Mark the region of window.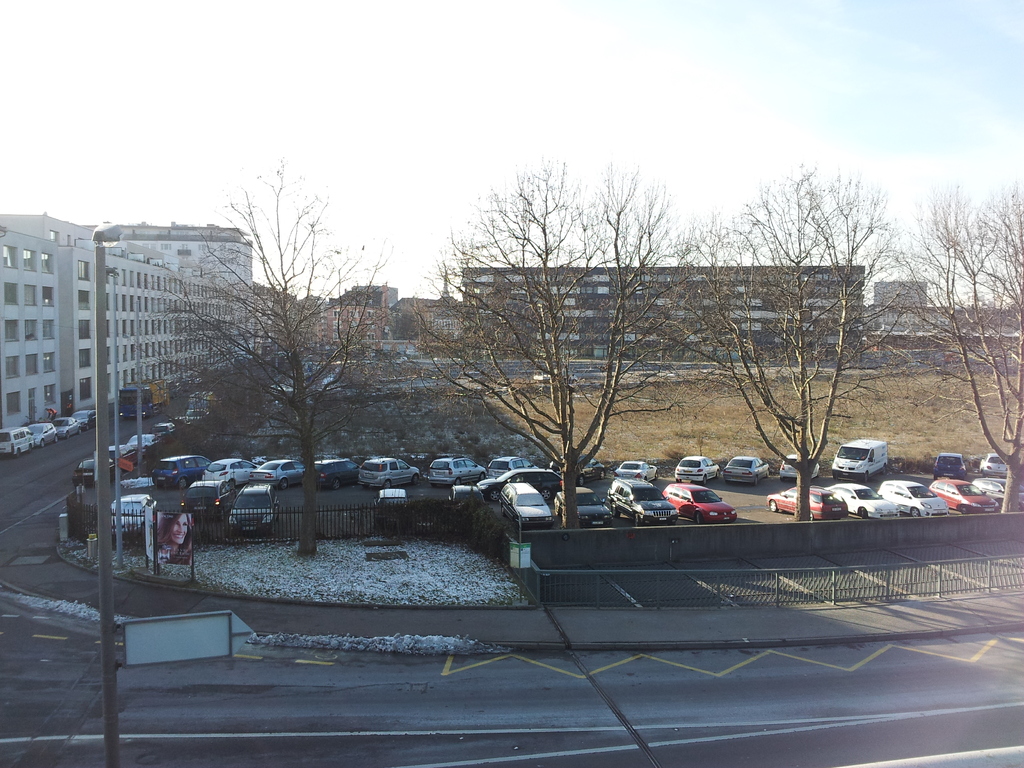
Region: bbox=(3, 321, 19, 342).
